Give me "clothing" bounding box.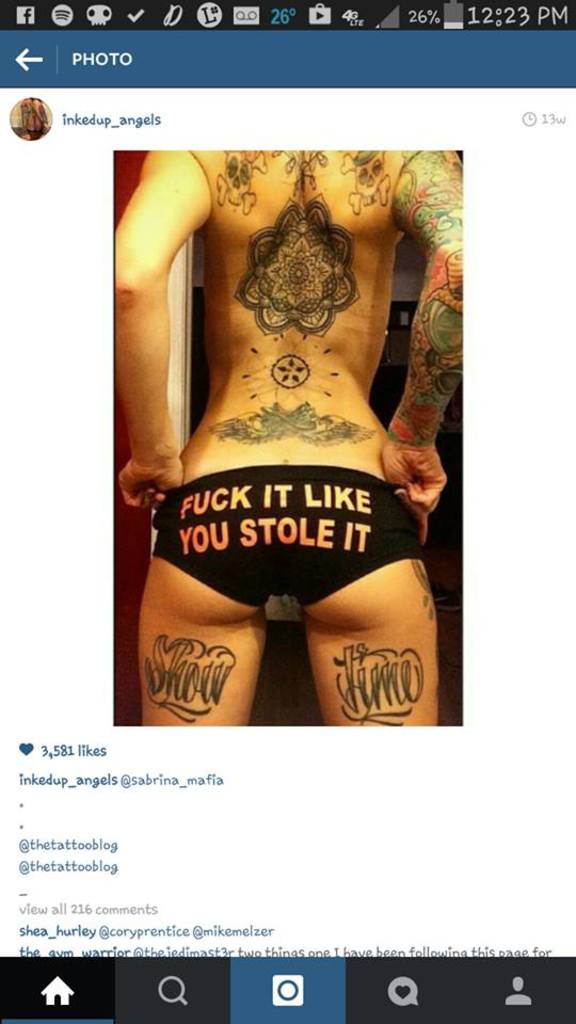
BBox(156, 455, 428, 617).
